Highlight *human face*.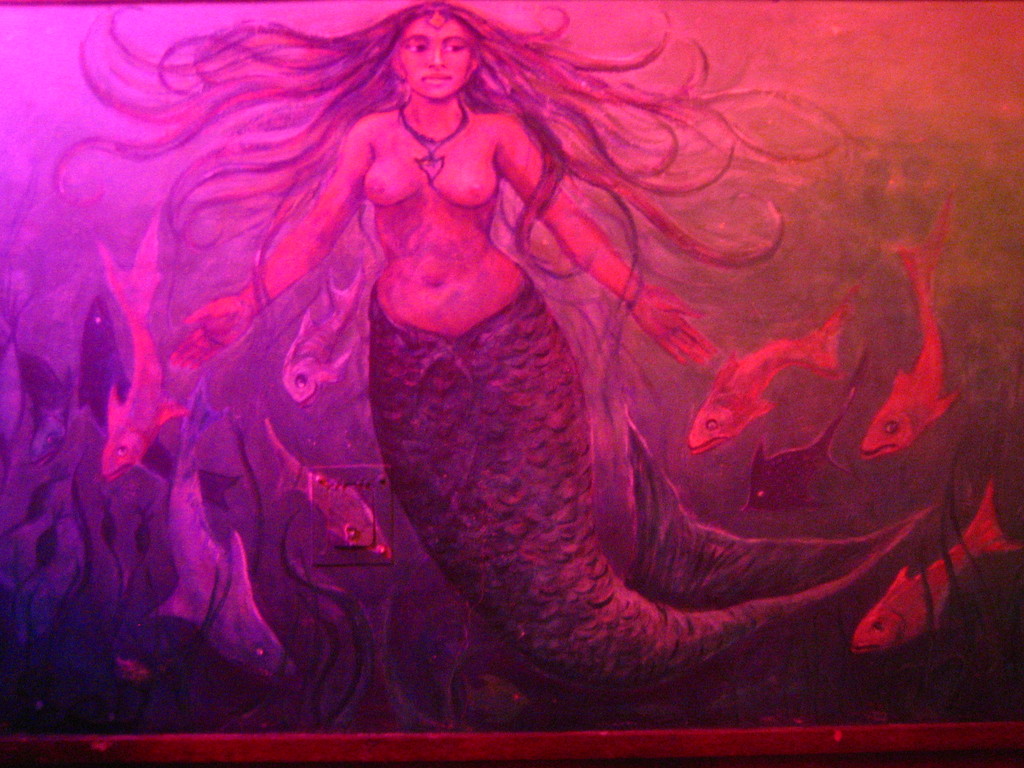
Highlighted region: [left=398, top=10, right=465, bottom=98].
